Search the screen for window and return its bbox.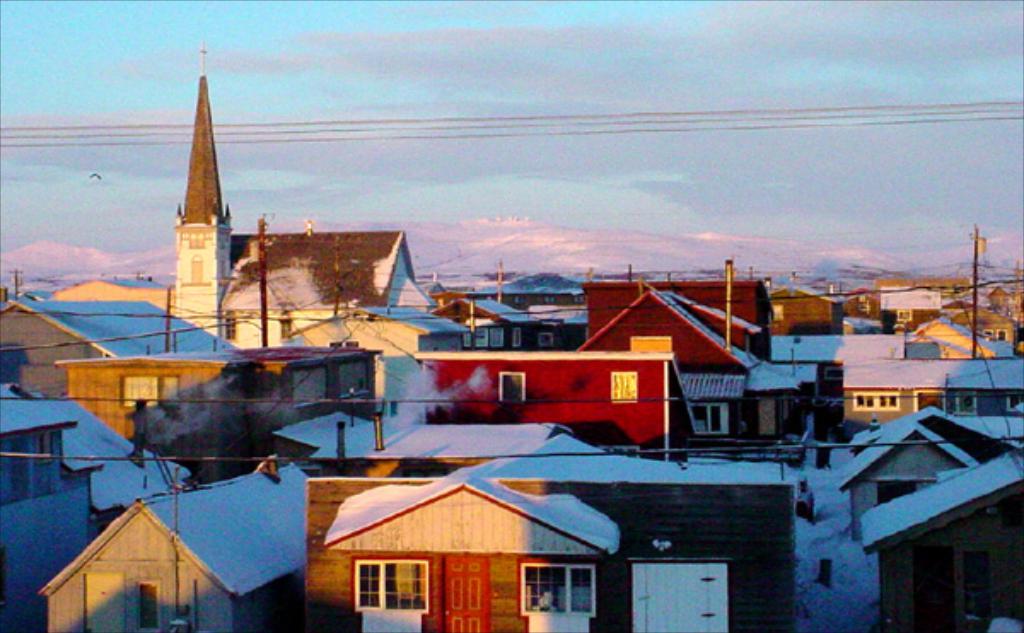
Found: 986 329 995 334.
